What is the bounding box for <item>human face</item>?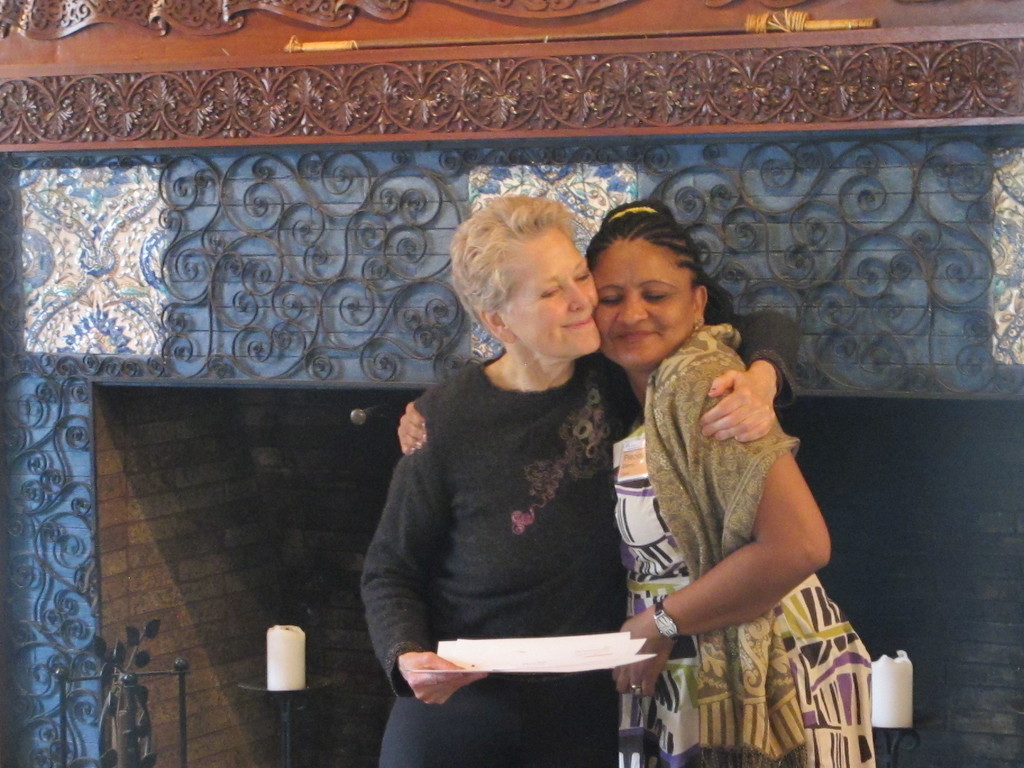
crop(593, 243, 694, 362).
